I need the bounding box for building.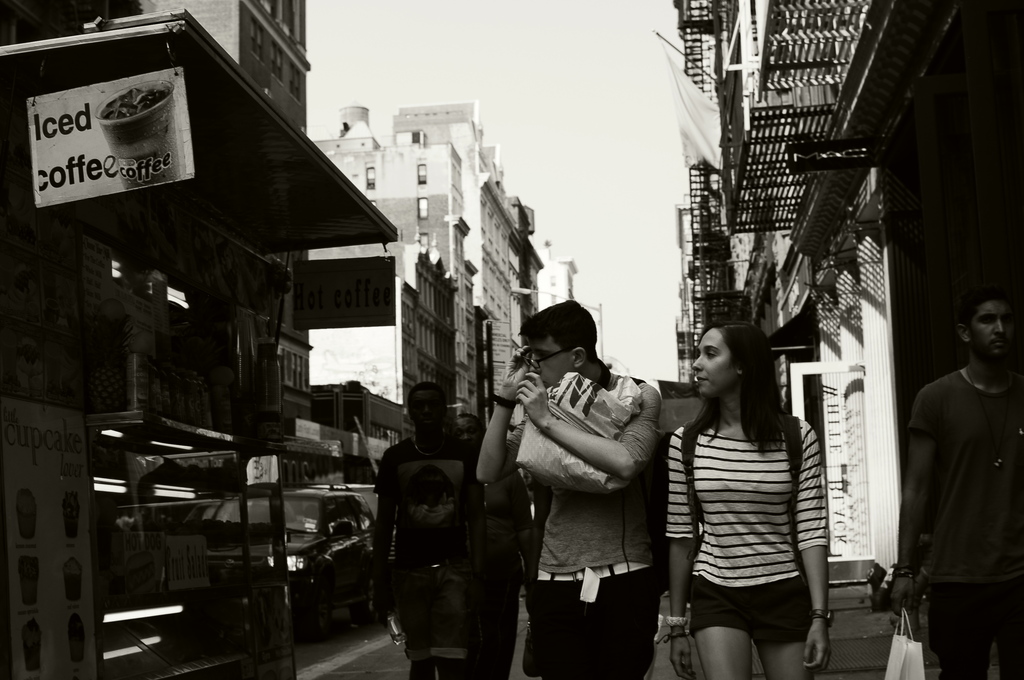
Here it is: l=676, t=0, r=1023, b=594.
